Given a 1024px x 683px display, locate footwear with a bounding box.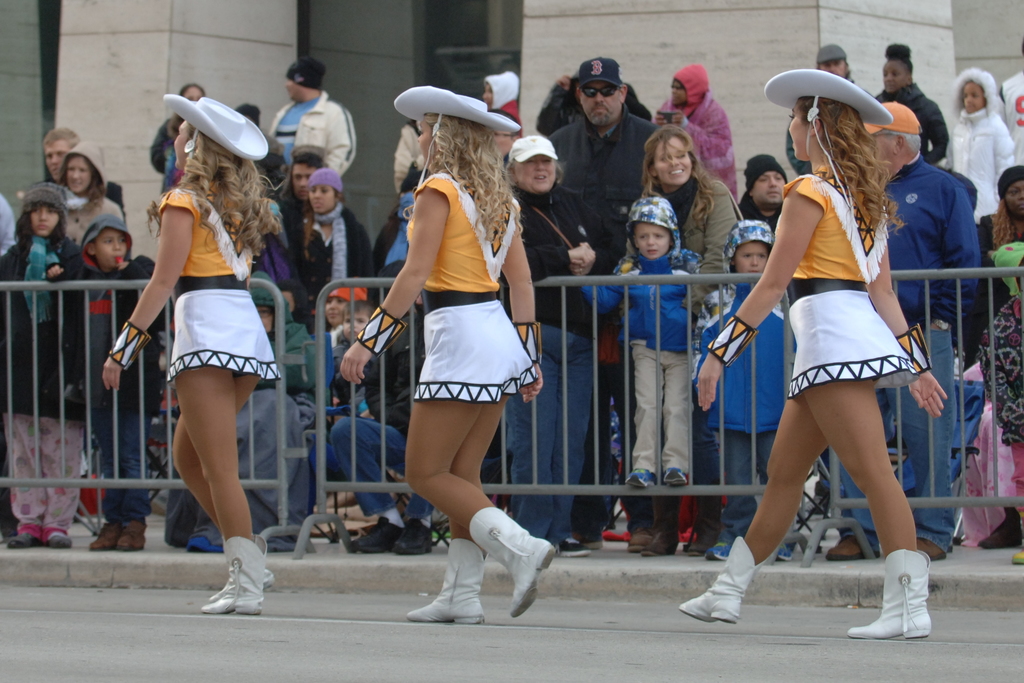
Located: (47,536,70,548).
